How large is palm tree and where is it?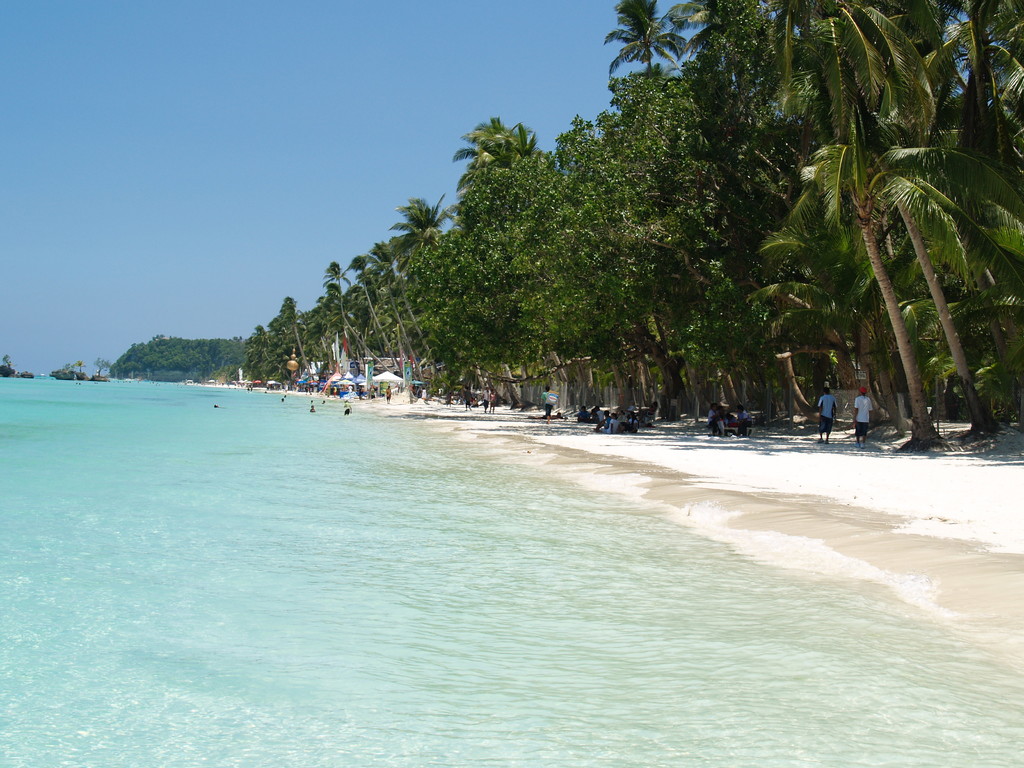
Bounding box: [385, 196, 445, 438].
